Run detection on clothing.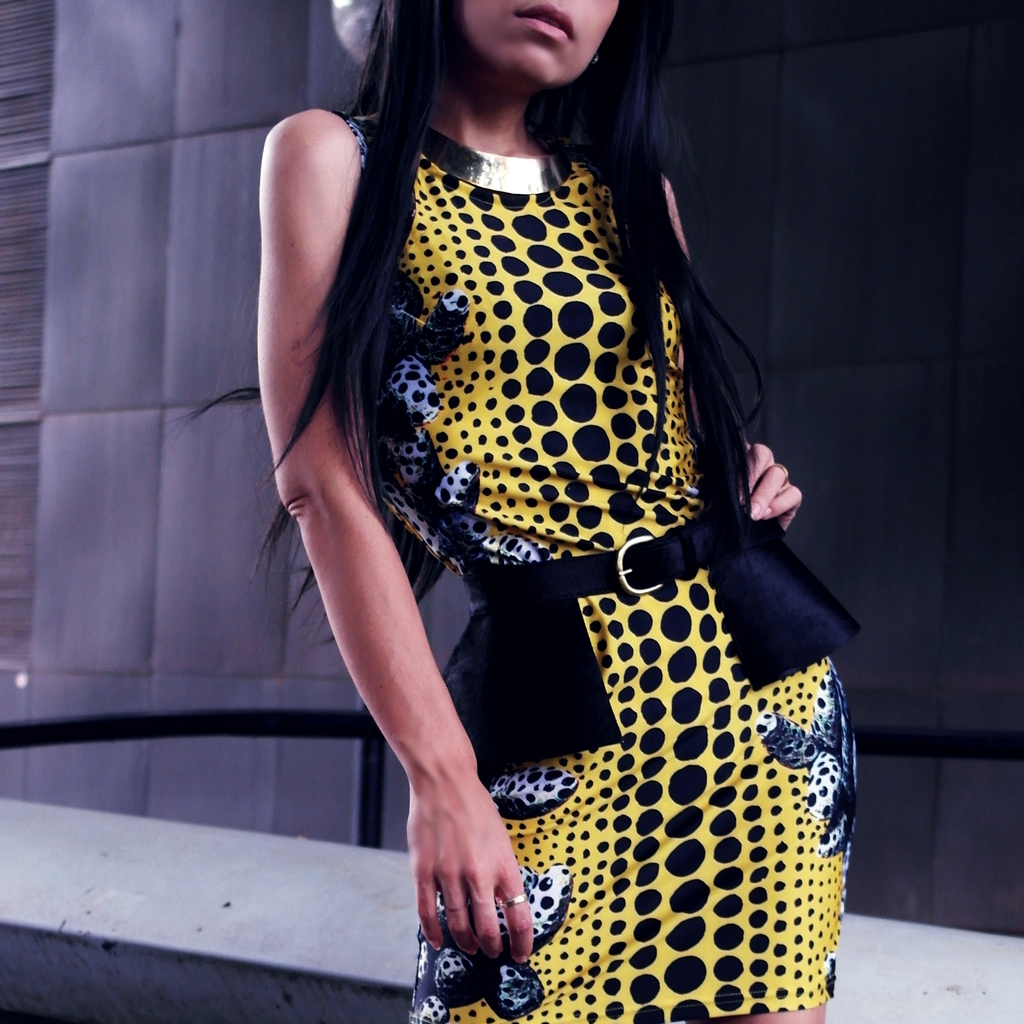
Result: [left=367, top=110, right=857, bottom=1023].
